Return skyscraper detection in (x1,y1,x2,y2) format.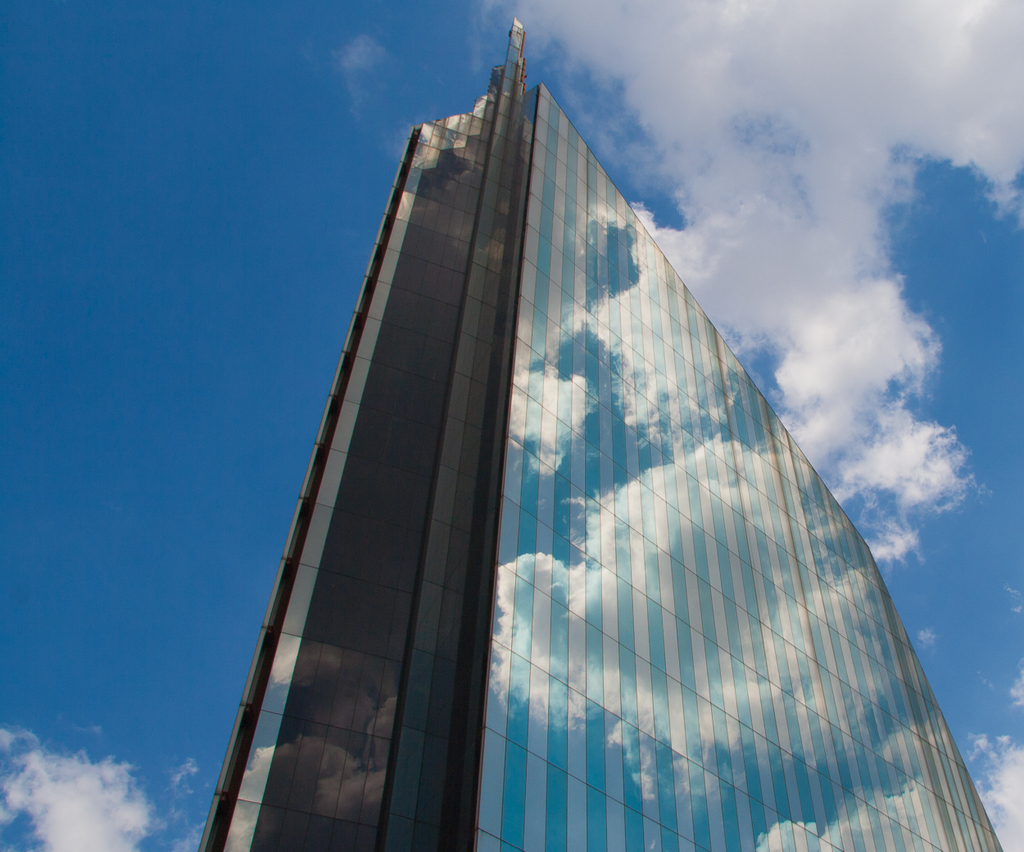
(191,5,996,851).
